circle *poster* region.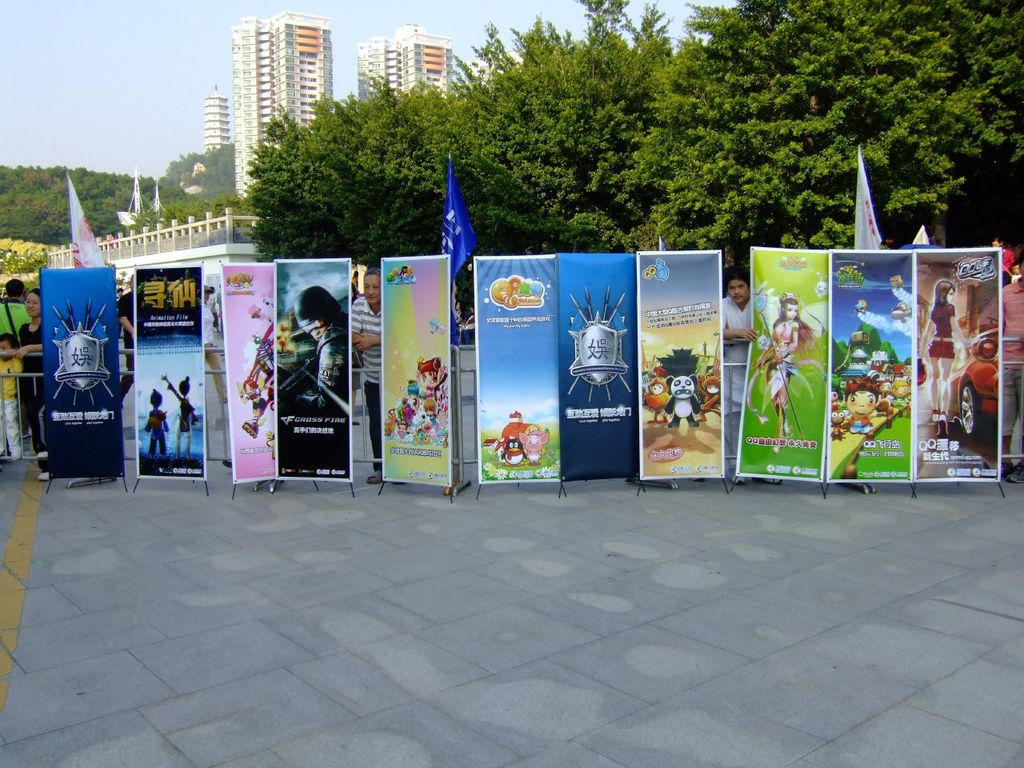
Region: rect(134, 266, 203, 478).
